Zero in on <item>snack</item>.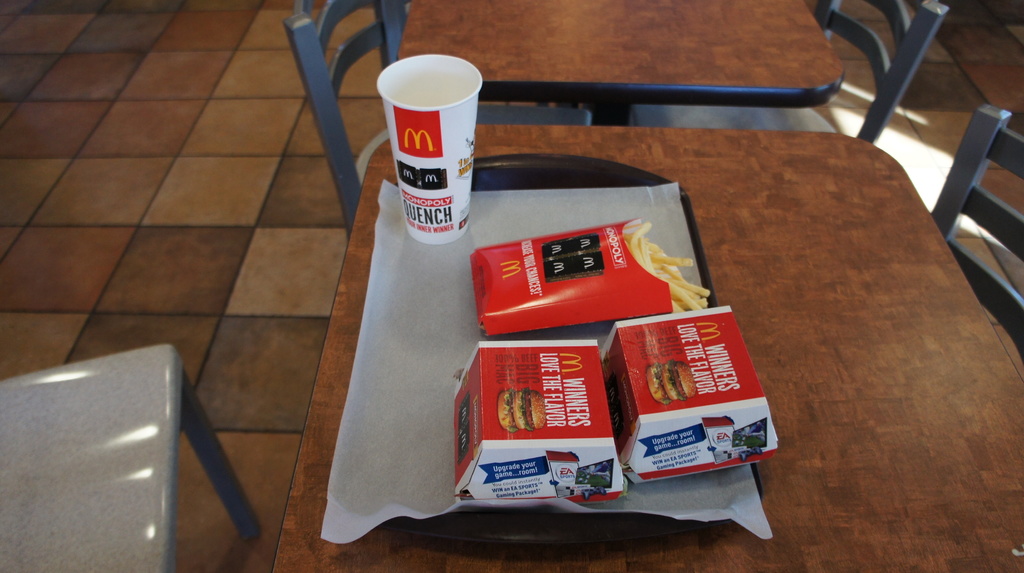
Zeroed in: pyautogui.locateOnScreen(464, 215, 707, 321).
